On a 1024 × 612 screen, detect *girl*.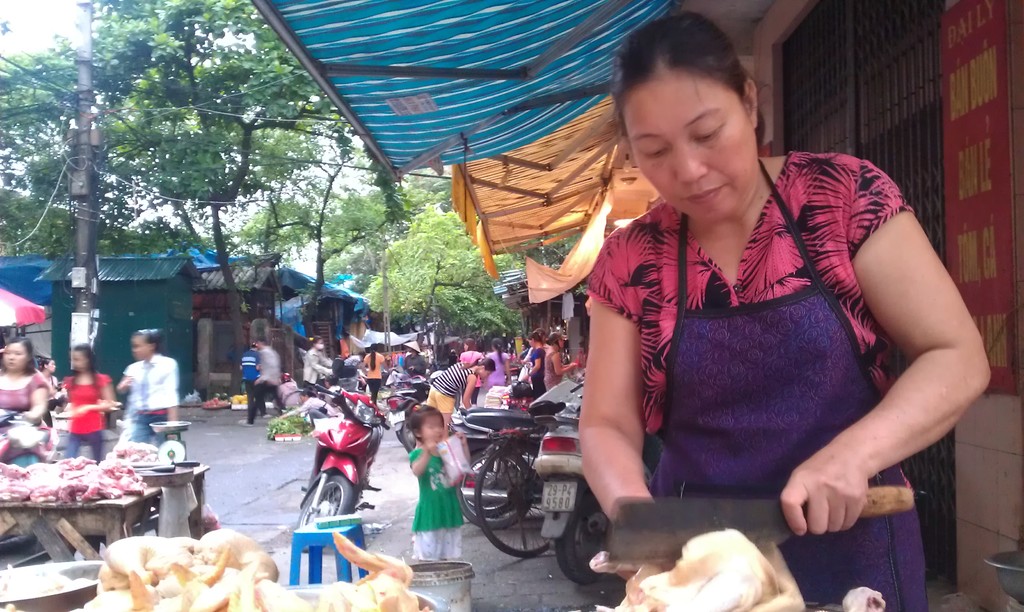
x1=53 y1=342 x2=116 y2=460.
